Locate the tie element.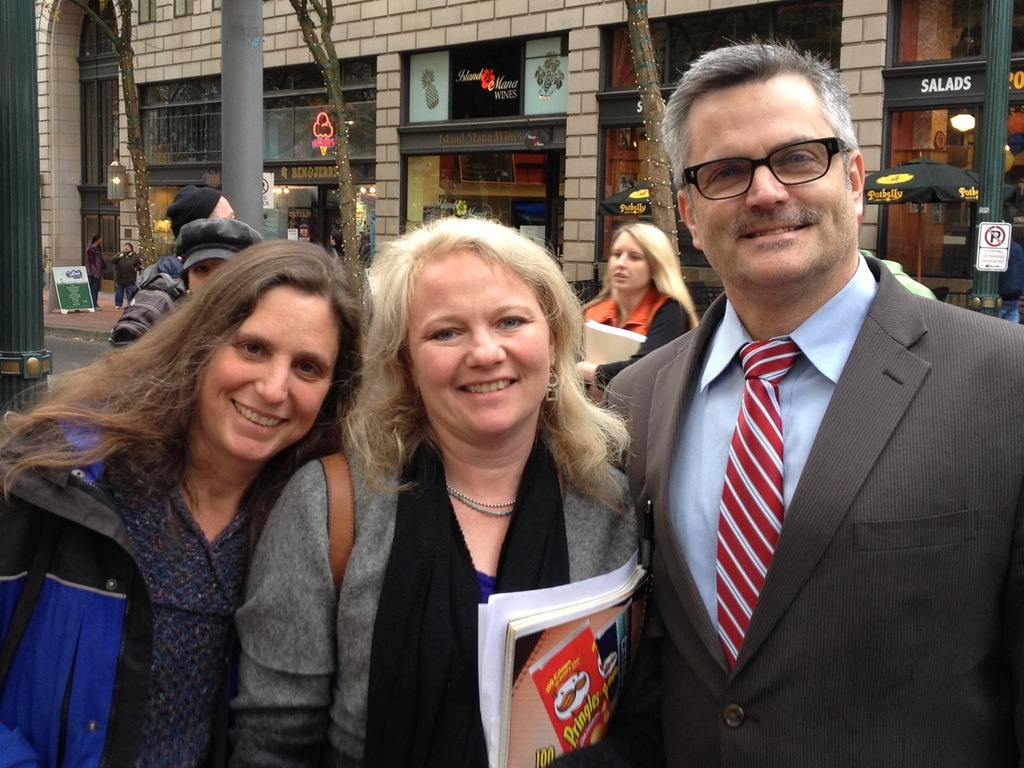
Element bbox: bbox=[715, 335, 802, 680].
